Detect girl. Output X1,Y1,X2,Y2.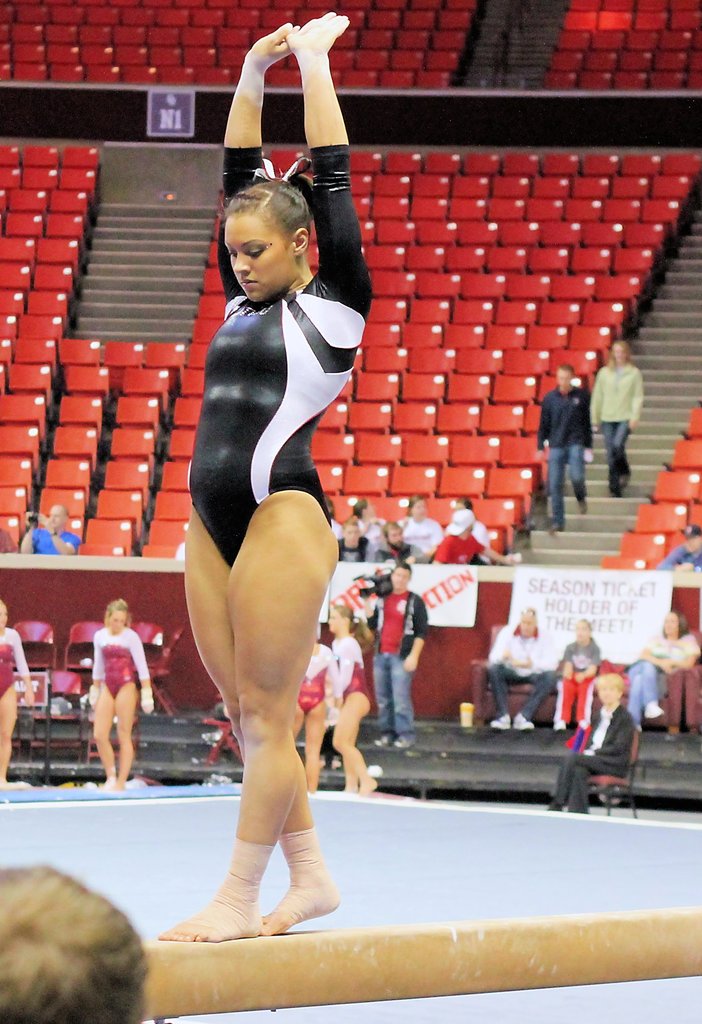
330,605,374,794.
